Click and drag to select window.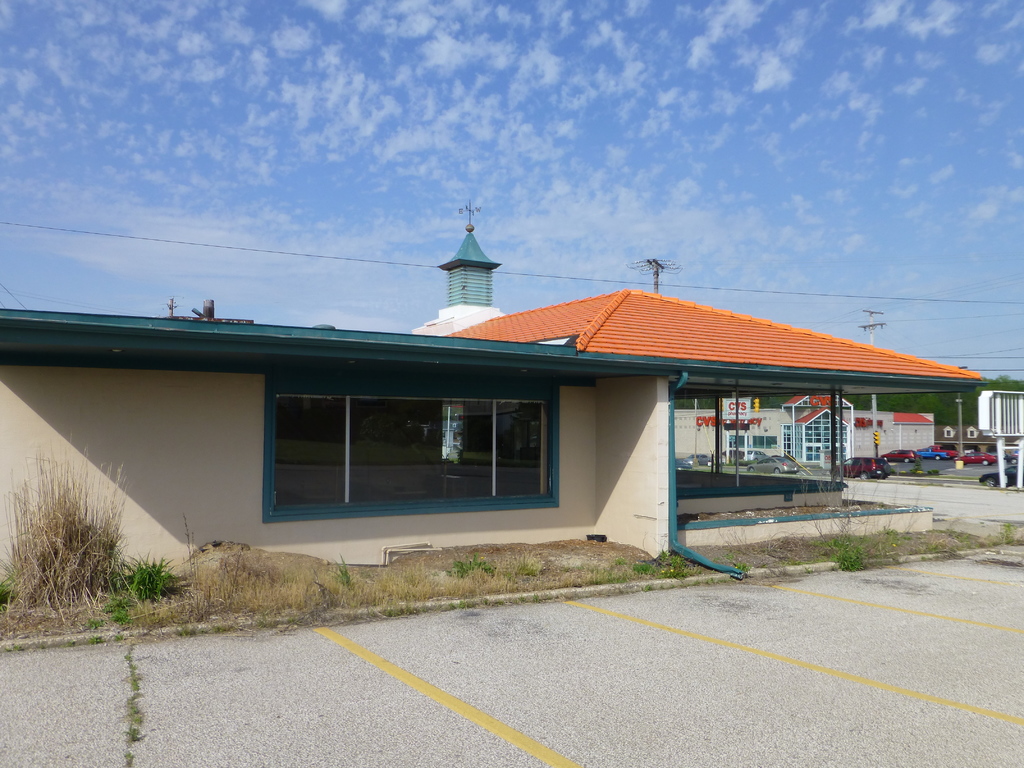
Selection: l=263, t=373, r=557, b=522.
